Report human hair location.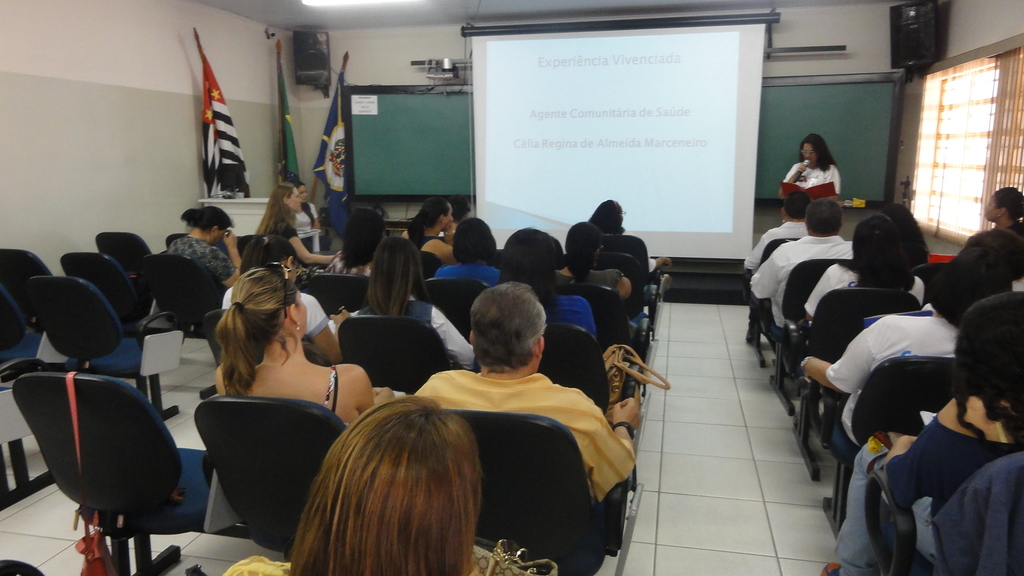
Report: x1=799 y1=133 x2=837 y2=173.
